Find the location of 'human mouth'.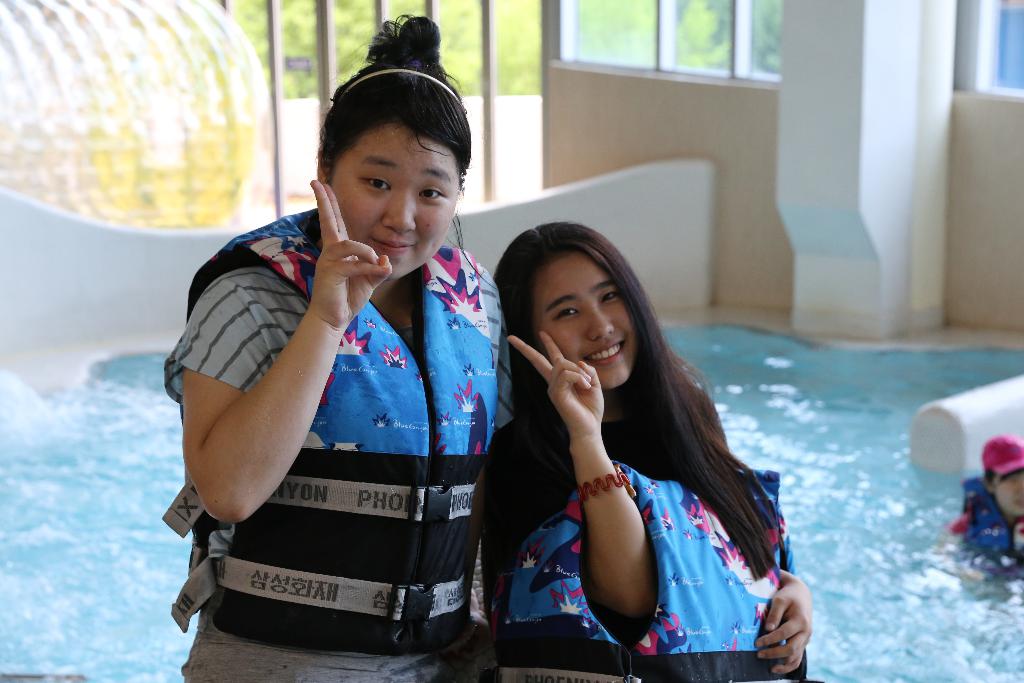
Location: [584, 341, 630, 375].
